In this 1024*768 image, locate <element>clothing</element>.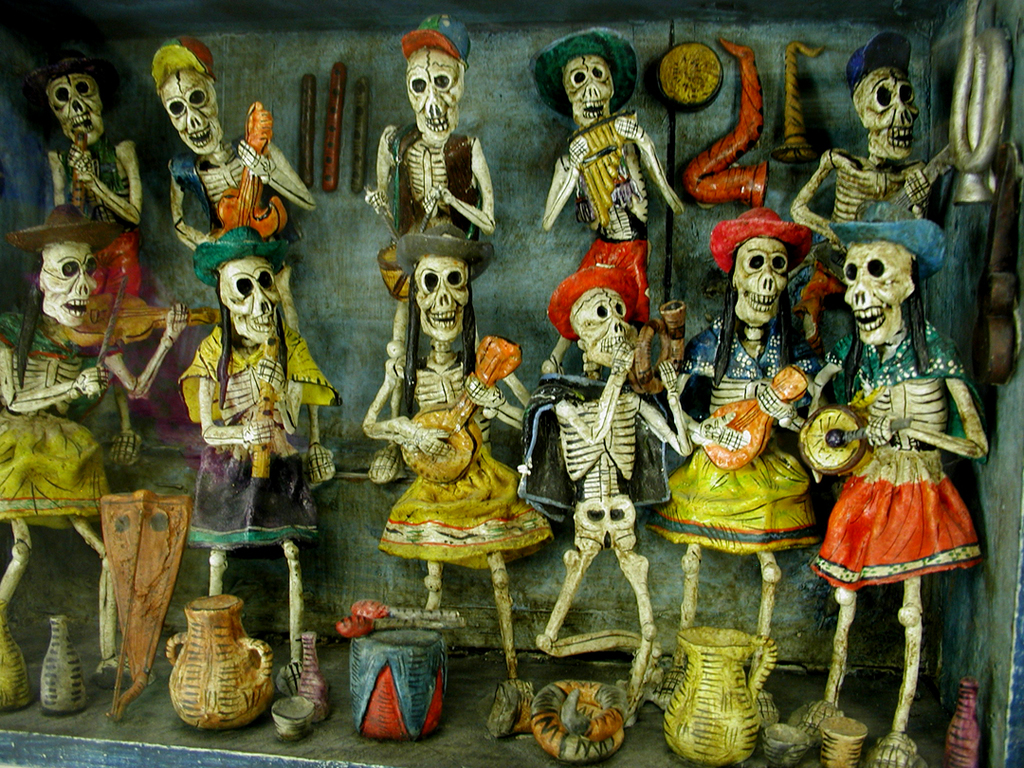
Bounding box: select_region(176, 322, 346, 548).
